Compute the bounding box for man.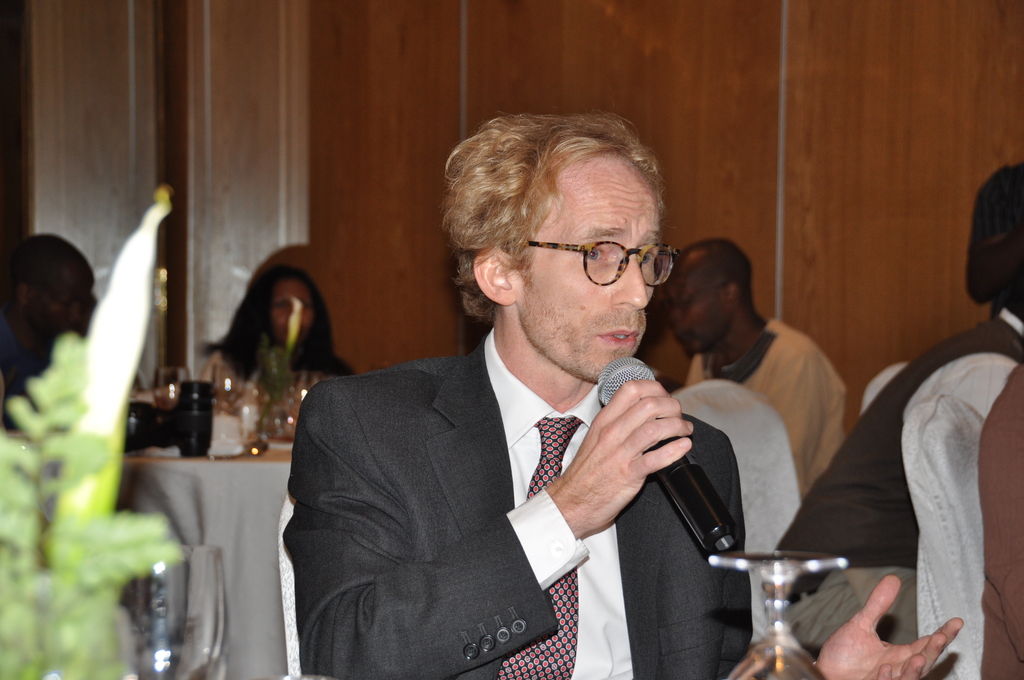
box=[665, 238, 847, 492].
